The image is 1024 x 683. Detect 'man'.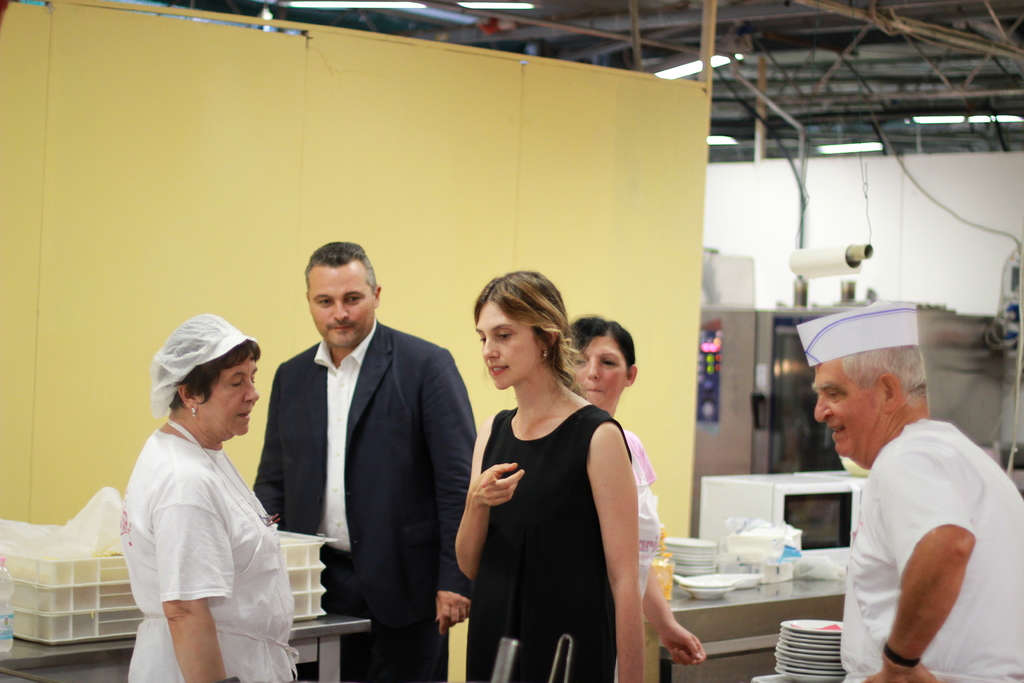
Detection: crop(252, 240, 470, 682).
